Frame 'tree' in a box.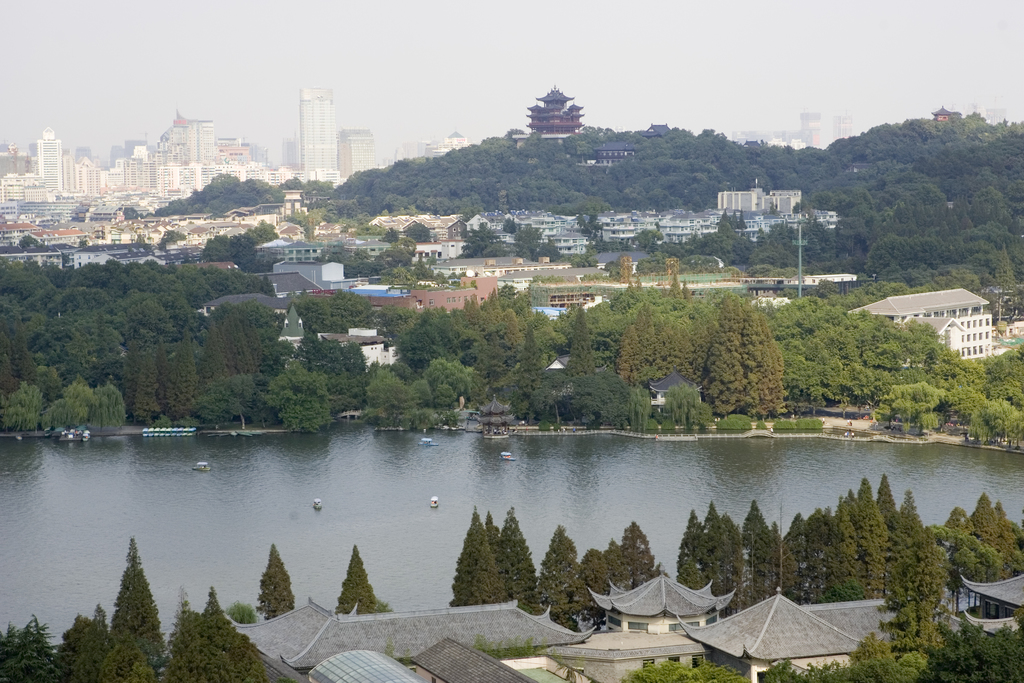
[left=360, top=360, right=387, bottom=422].
